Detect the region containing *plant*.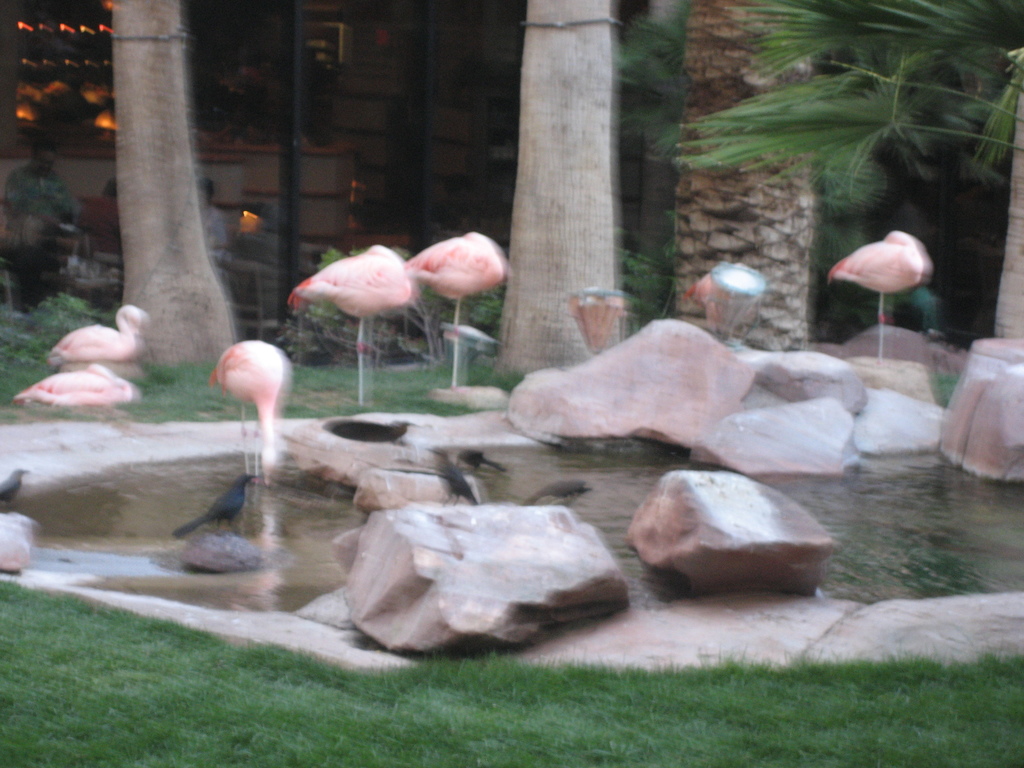
[17, 289, 92, 357].
